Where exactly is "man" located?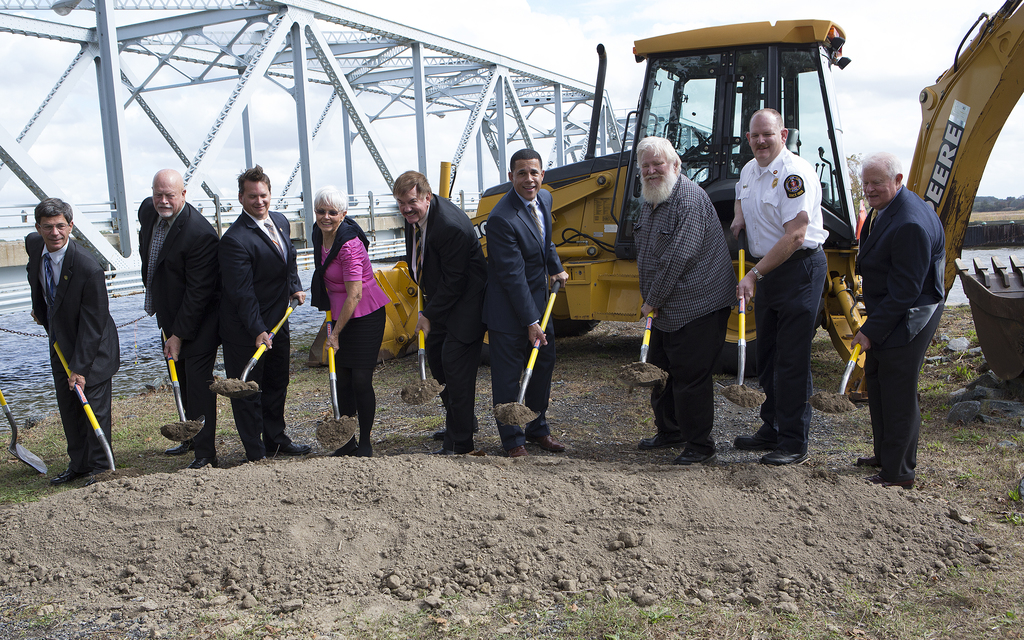
Its bounding box is (left=630, top=132, right=742, bottom=463).
